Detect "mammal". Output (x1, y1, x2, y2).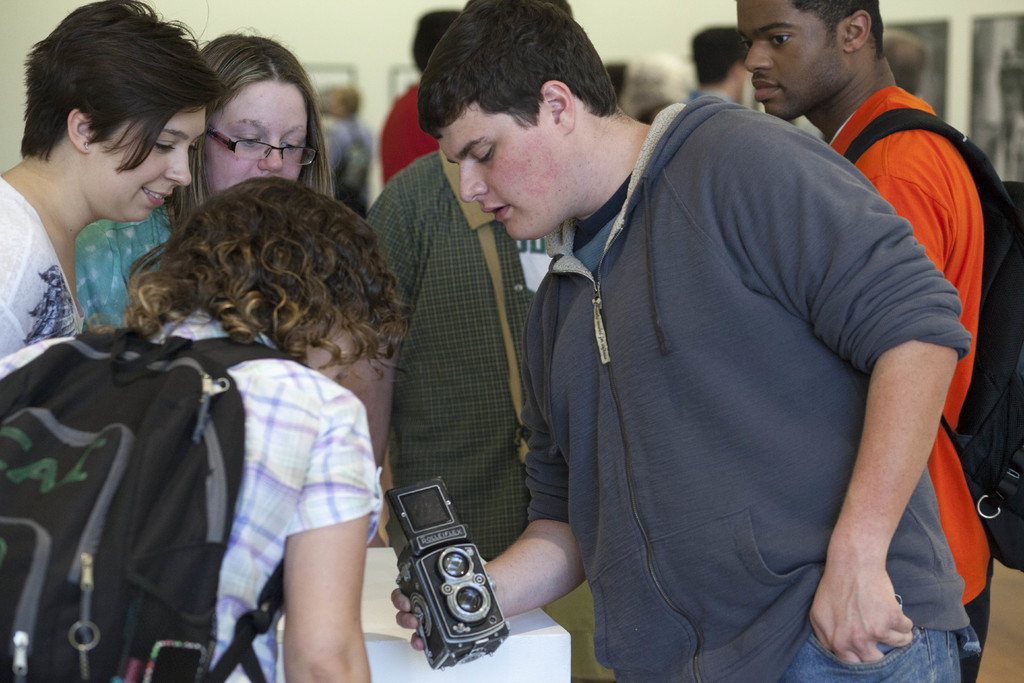
(0, 172, 417, 682).
